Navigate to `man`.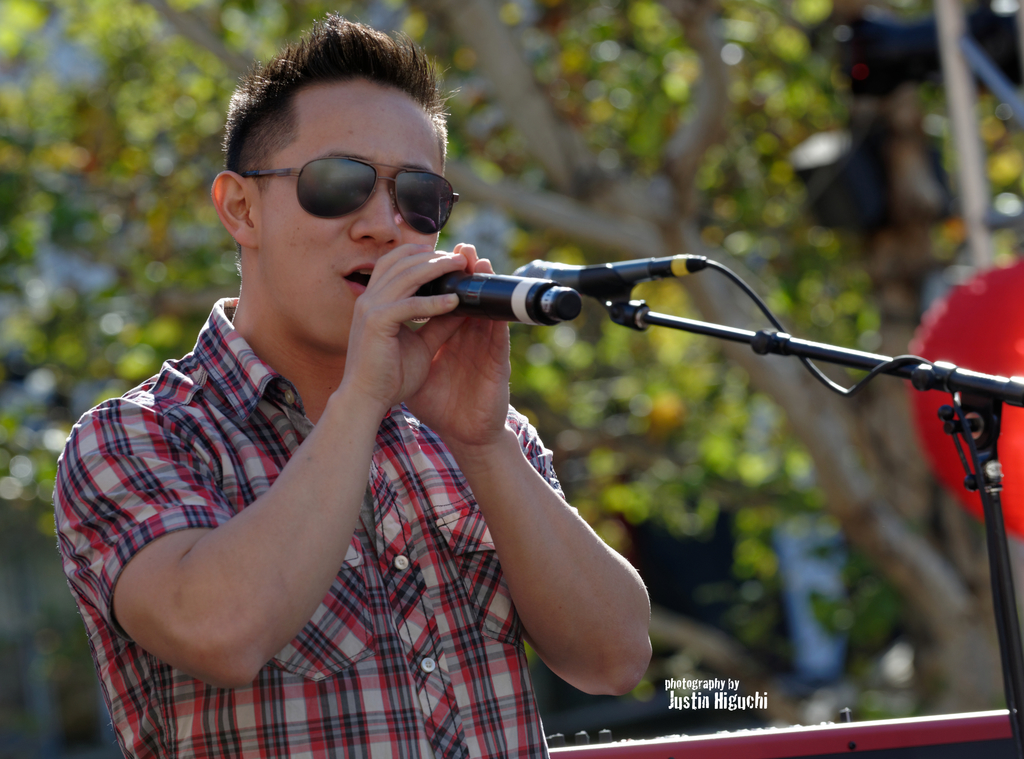
Navigation target: [54, 46, 765, 731].
